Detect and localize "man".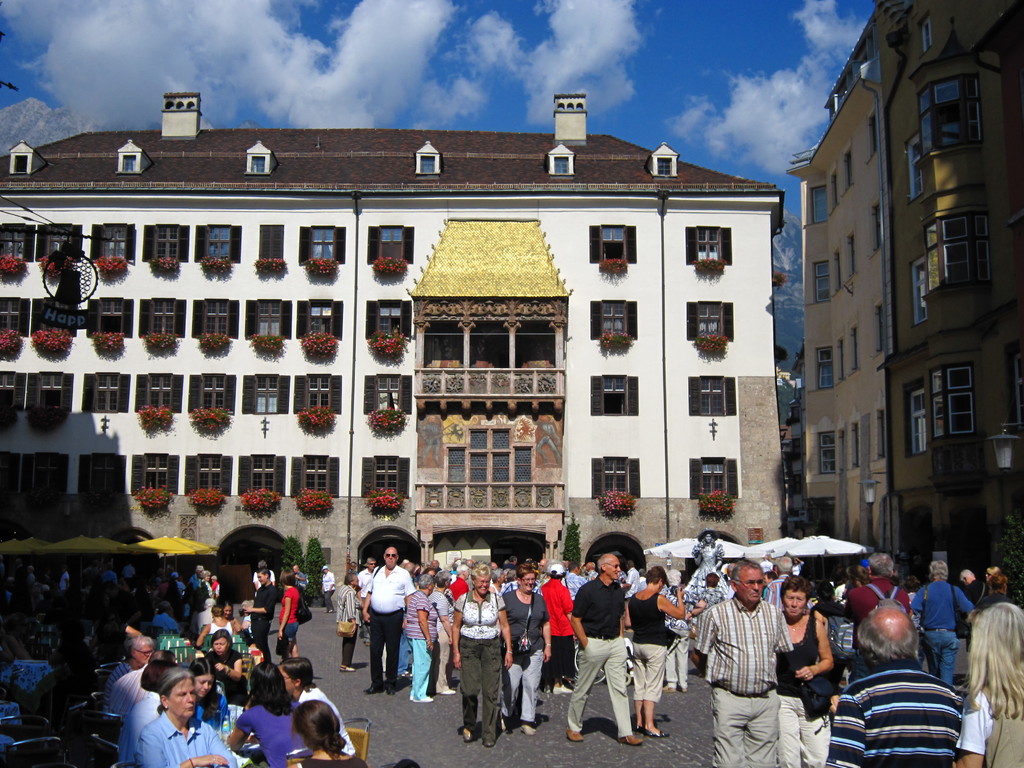
Localized at box=[449, 563, 467, 600].
